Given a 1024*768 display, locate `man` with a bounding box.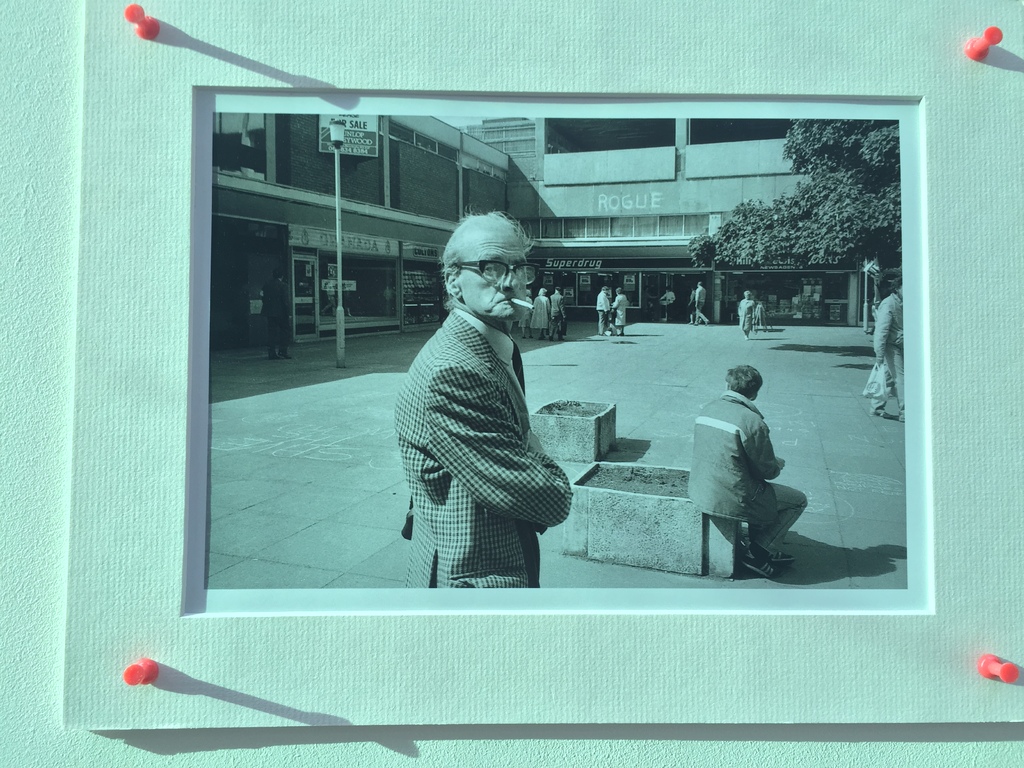
Located: detection(552, 285, 573, 336).
